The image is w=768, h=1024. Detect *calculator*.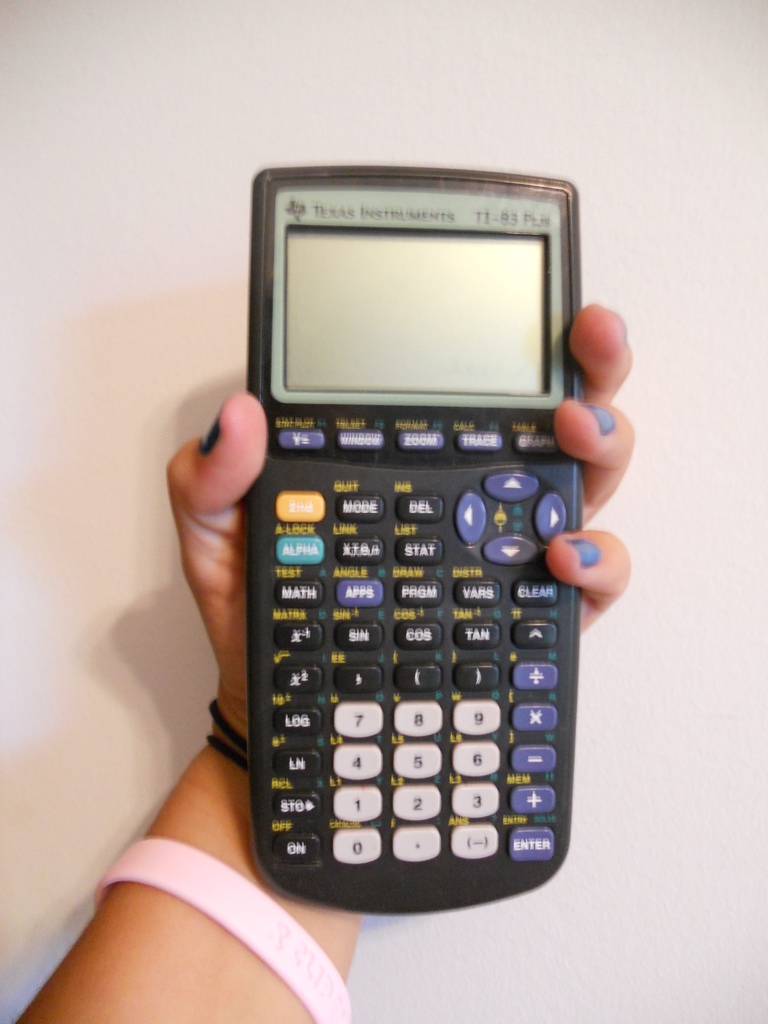
Detection: <bbox>240, 164, 593, 916</bbox>.
